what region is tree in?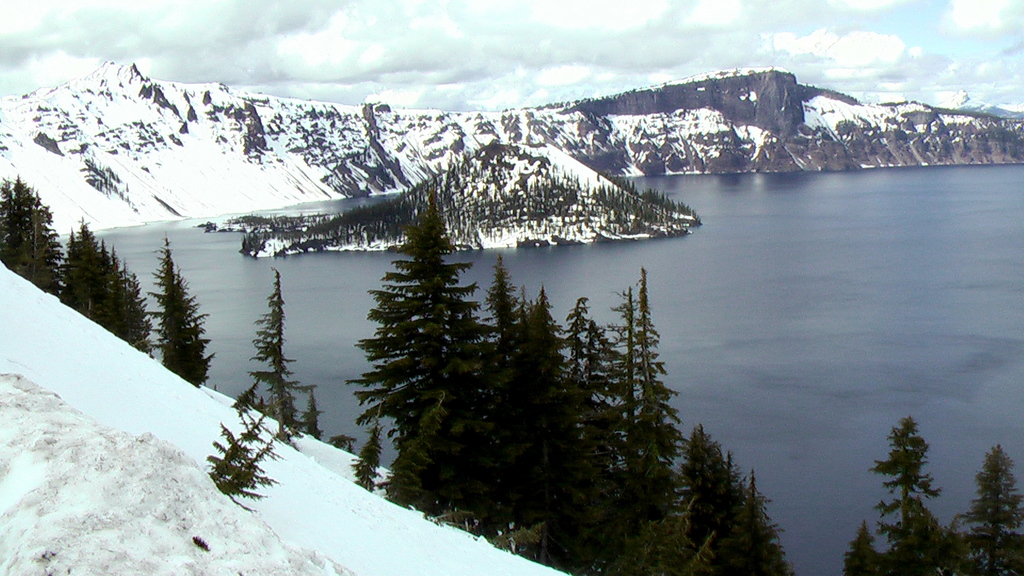
[945,442,1023,575].
